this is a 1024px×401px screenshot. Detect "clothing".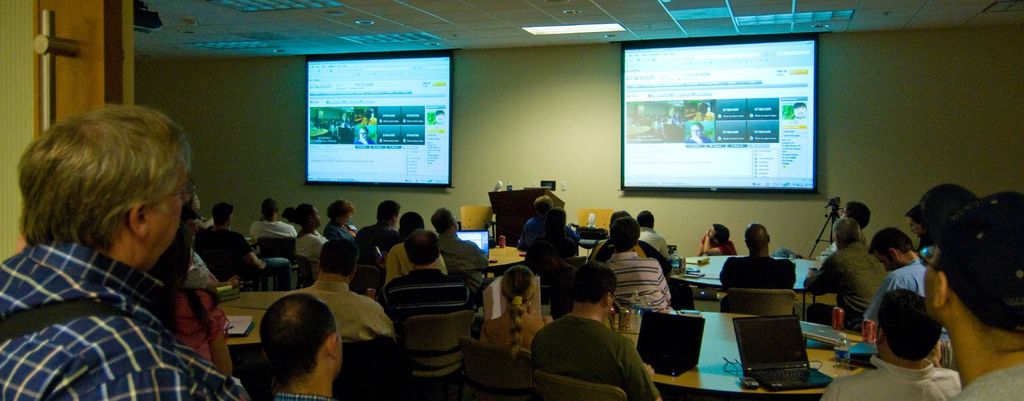
(left=809, top=244, right=889, bottom=332).
